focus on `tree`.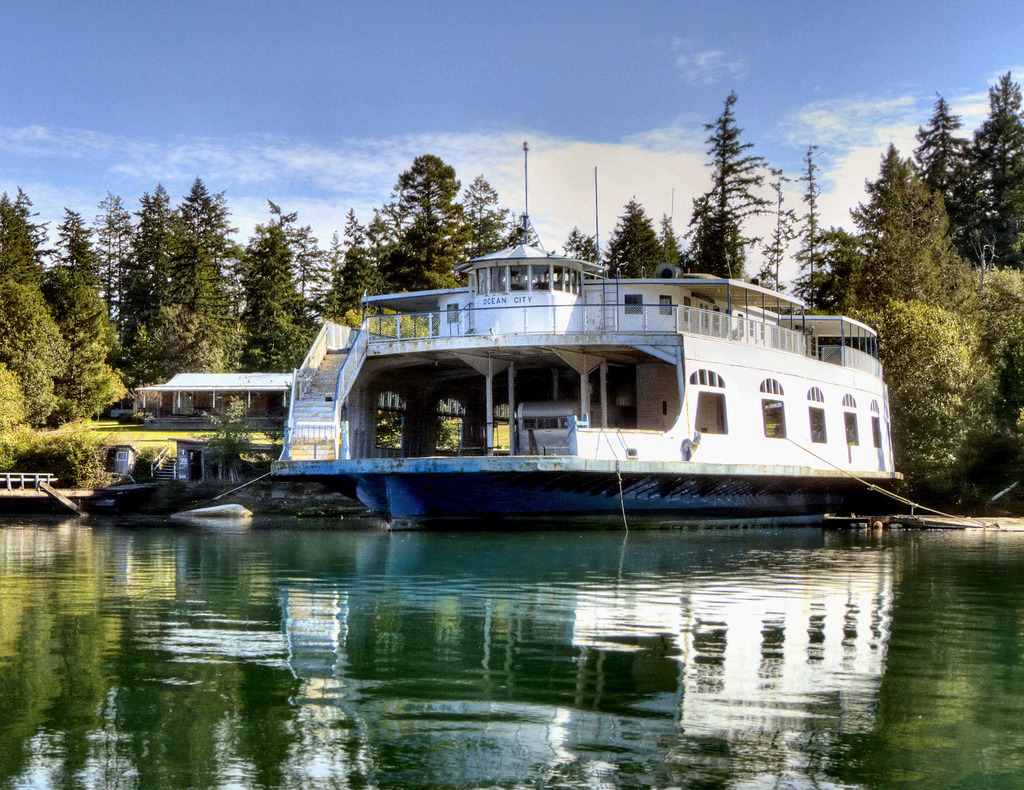
Focused at x1=319, y1=203, x2=374, y2=348.
